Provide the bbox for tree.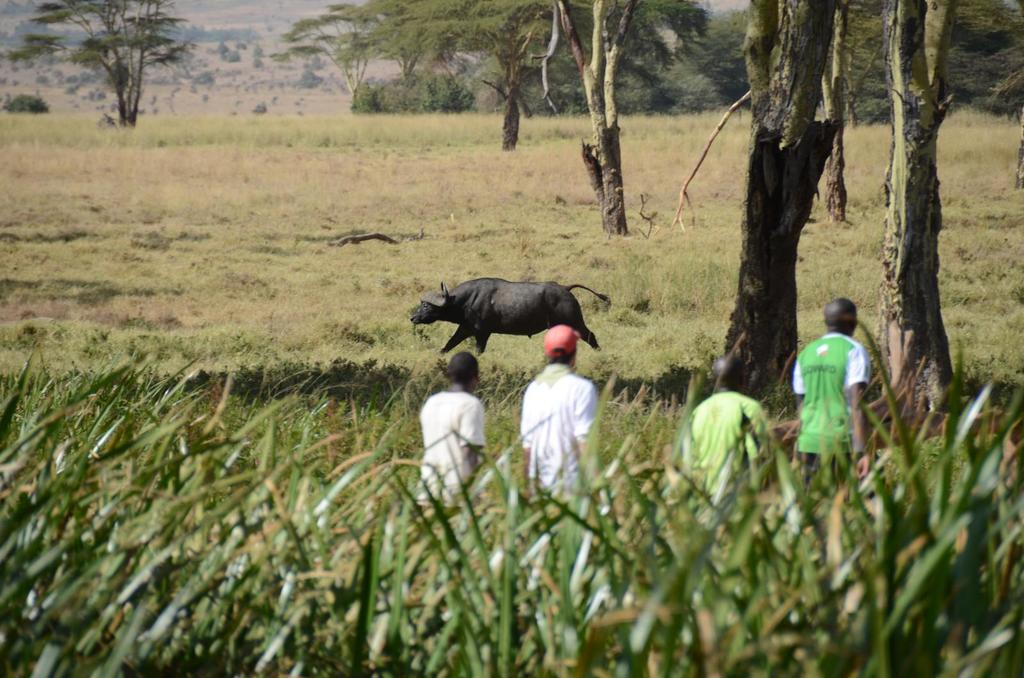
{"x1": 463, "y1": 2, "x2": 518, "y2": 145}.
